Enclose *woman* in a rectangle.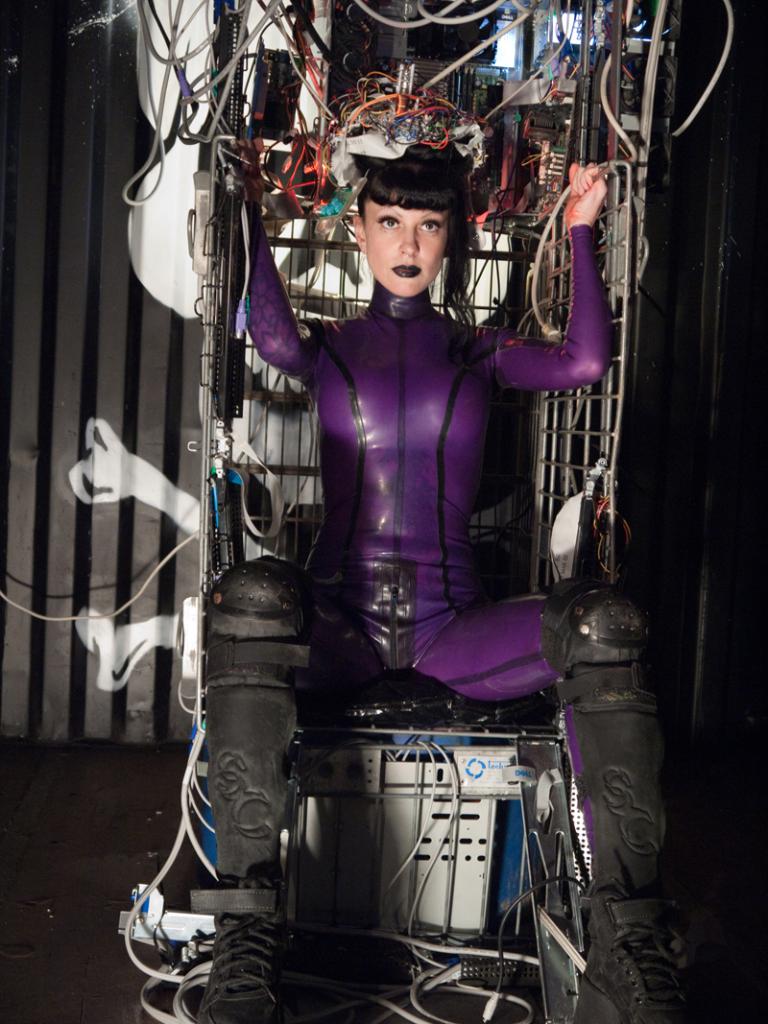
208,115,717,1023.
